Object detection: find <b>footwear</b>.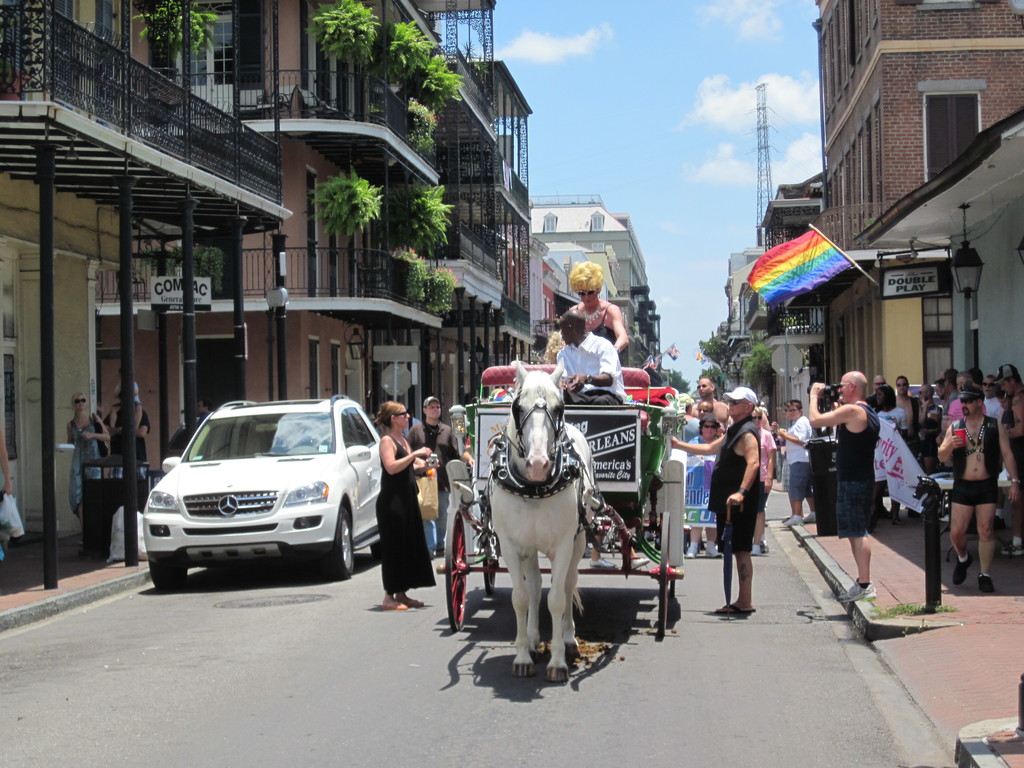
box(684, 546, 700, 559).
